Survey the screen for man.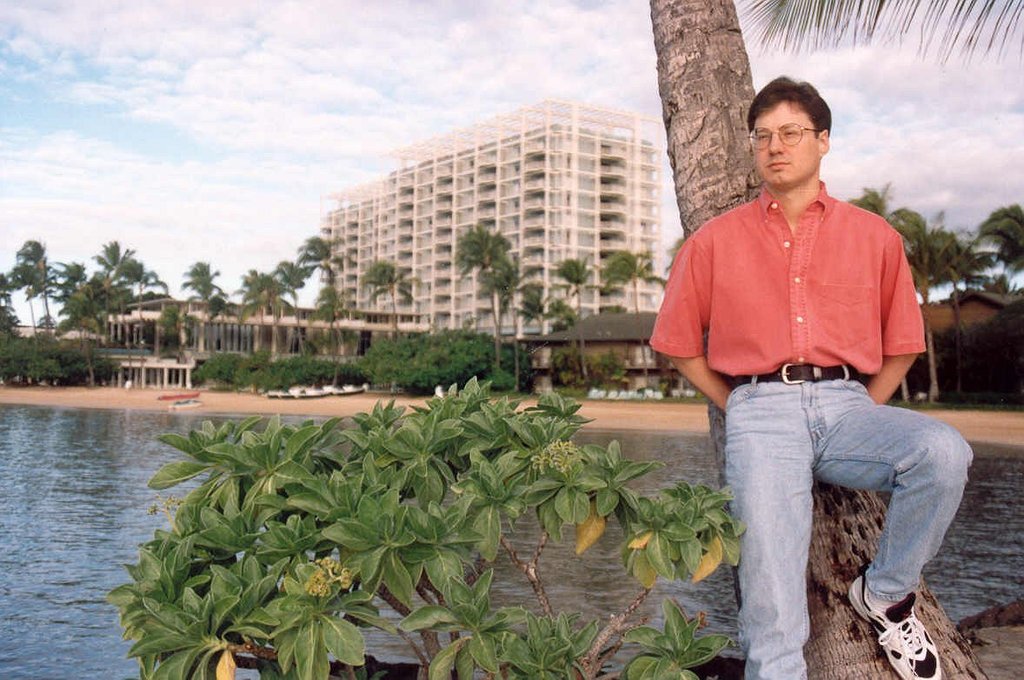
Survey found: crop(650, 70, 977, 679).
